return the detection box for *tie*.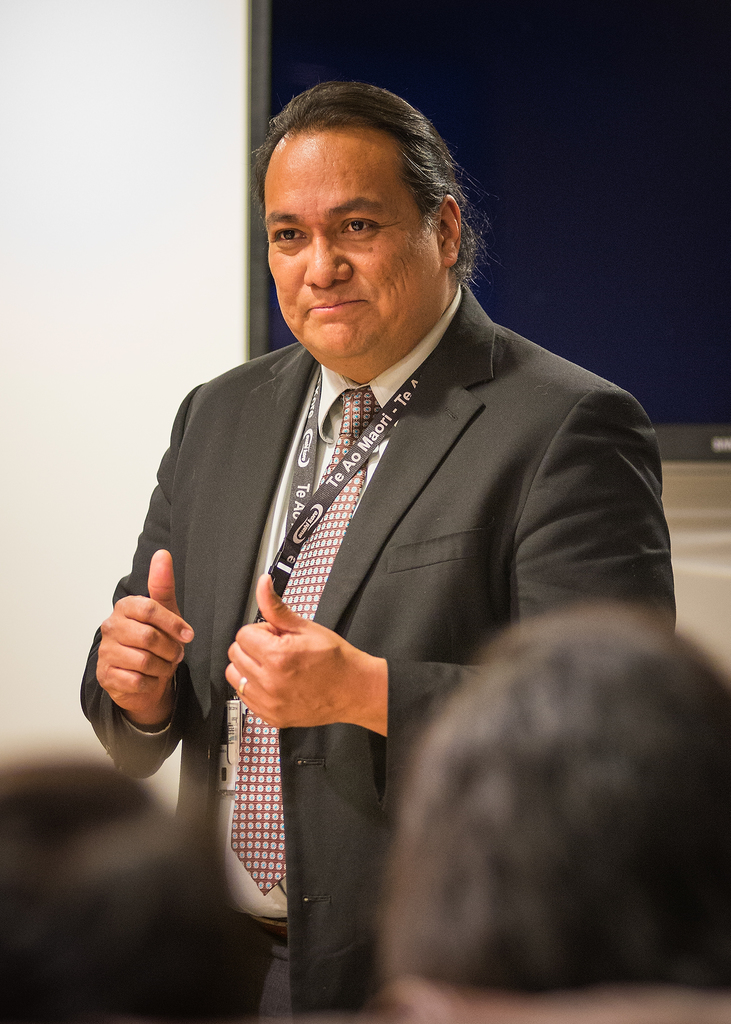
select_region(227, 387, 382, 895).
